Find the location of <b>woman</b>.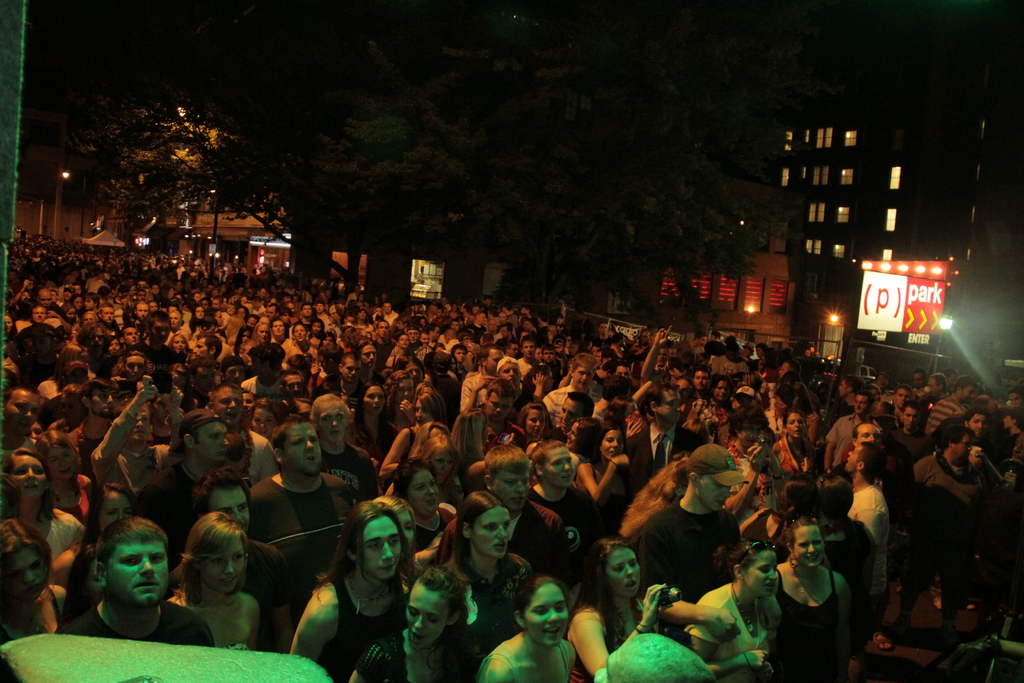
Location: [x1=300, y1=502, x2=420, y2=666].
